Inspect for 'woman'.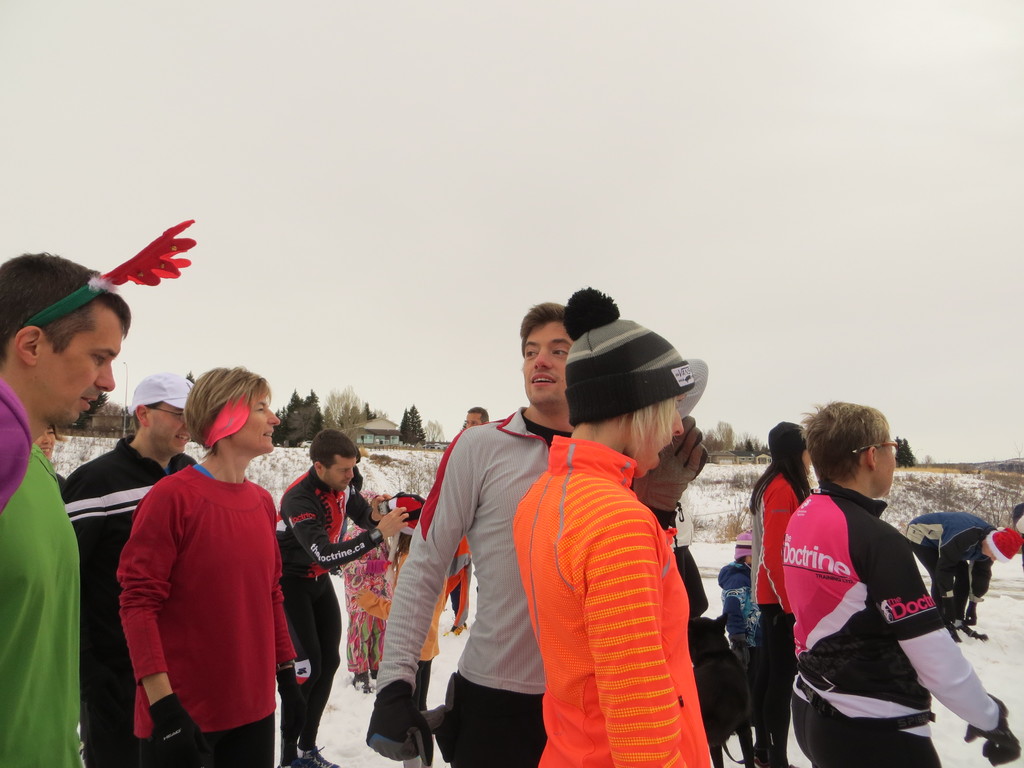
Inspection: {"left": 337, "top": 492, "right": 432, "bottom": 691}.
